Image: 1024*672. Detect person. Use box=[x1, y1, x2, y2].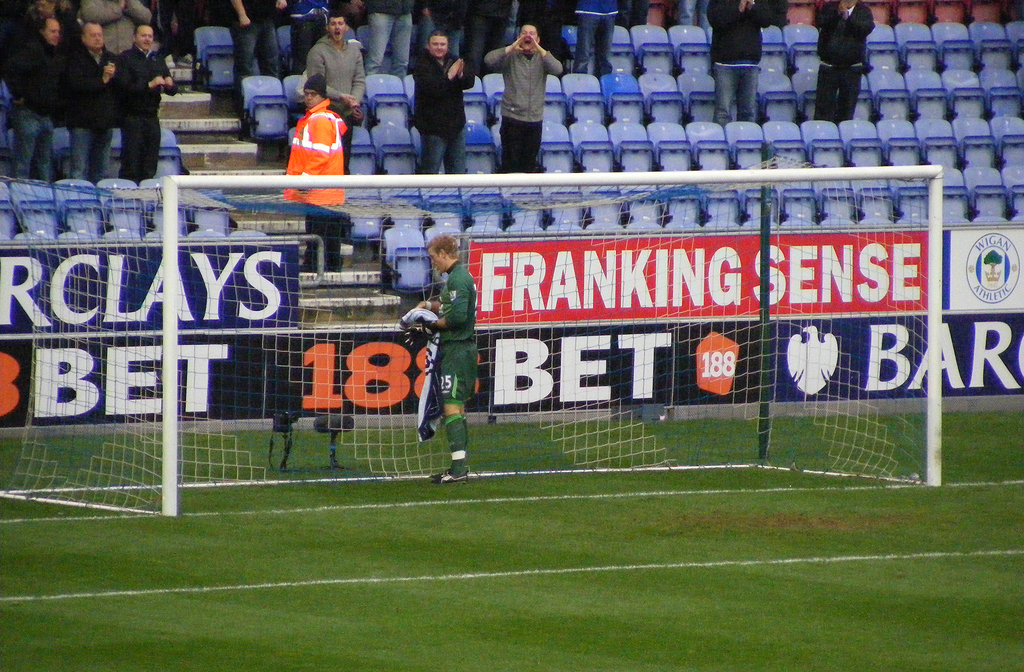
box=[675, 0, 709, 29].
